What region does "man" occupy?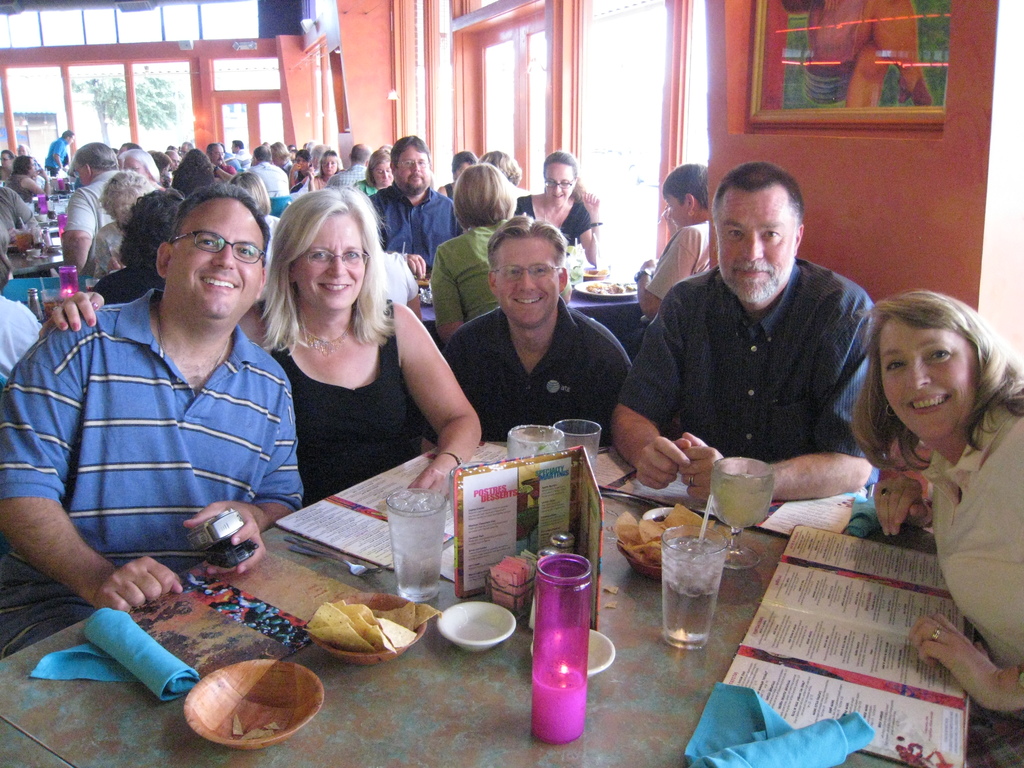
45, 132, 74, 175.
